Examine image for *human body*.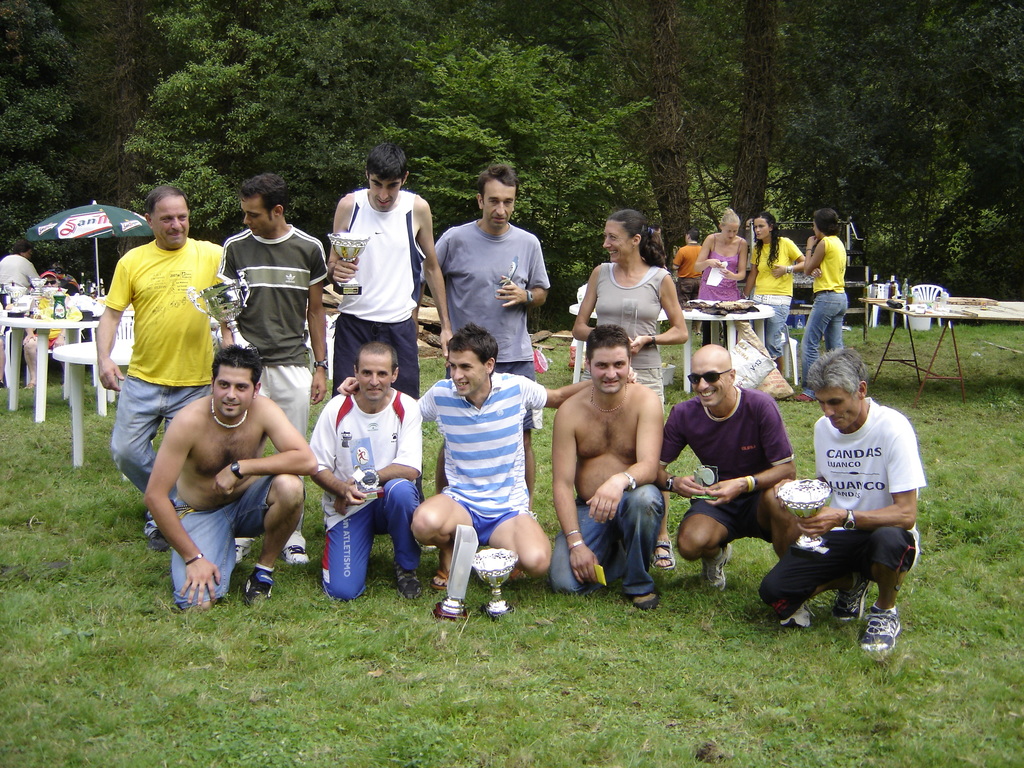
Examination result: 333, 319, 632, 605.
